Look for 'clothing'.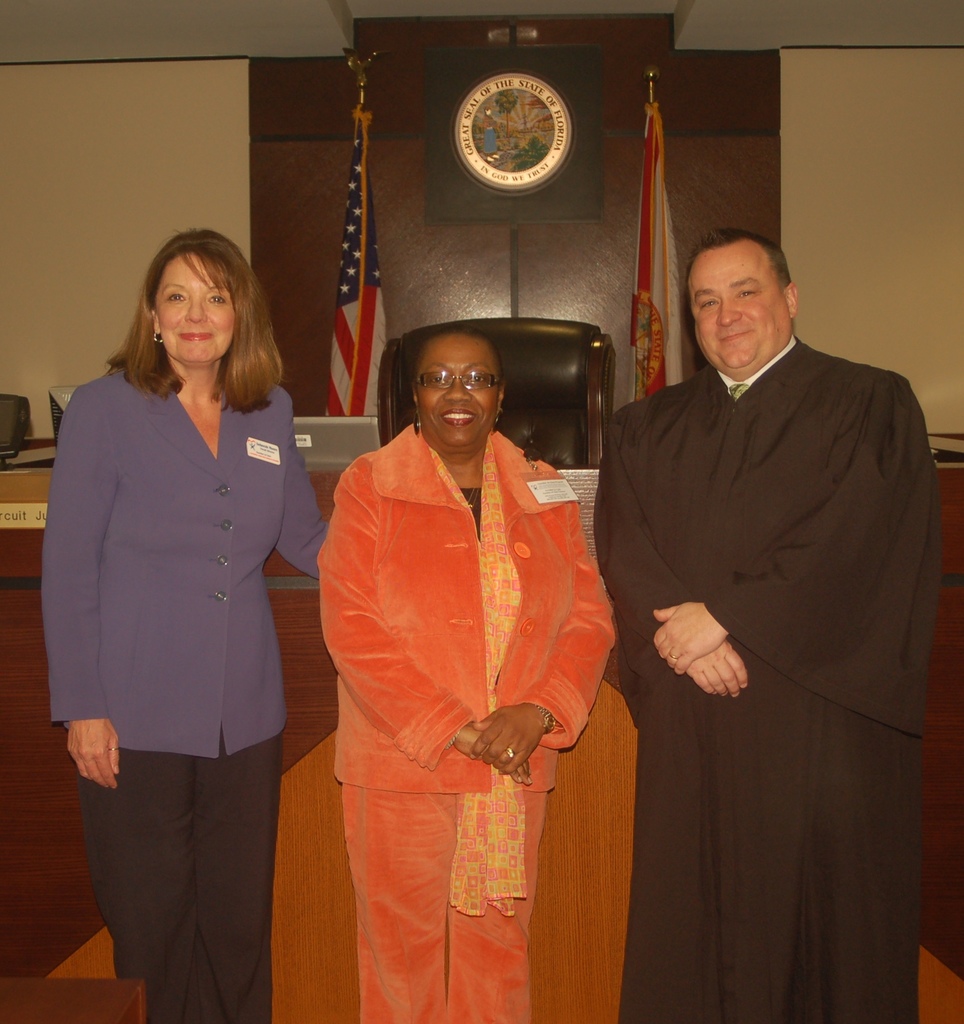
Found: <bbox>297, 359, 632, 984</bbox>.
